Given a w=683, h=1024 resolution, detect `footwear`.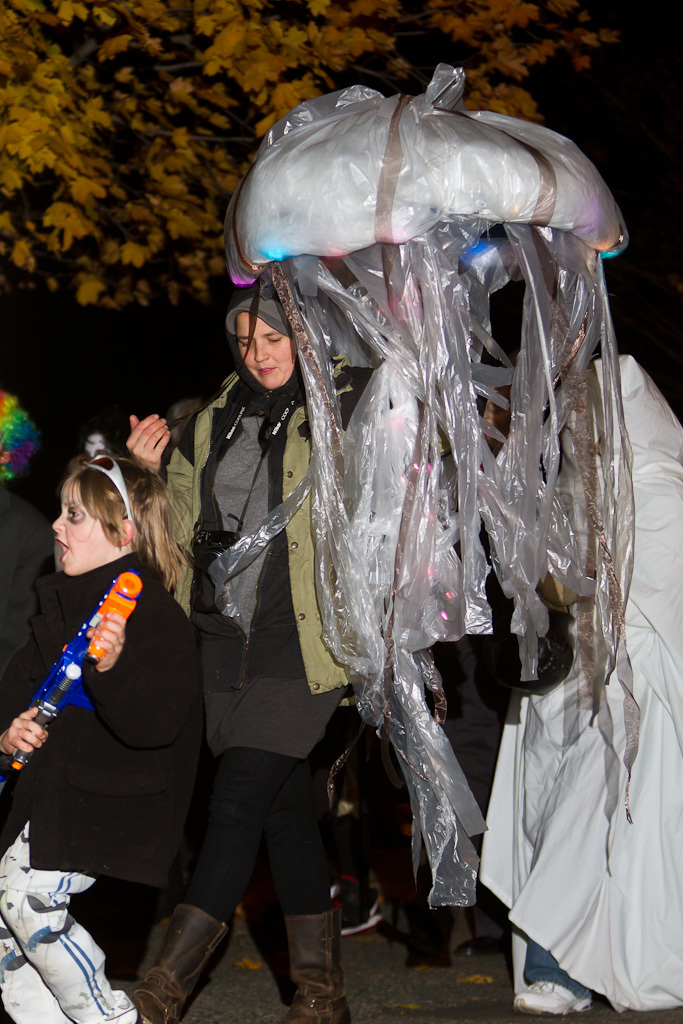
<region>514, 977, 595, 1019</region>.
